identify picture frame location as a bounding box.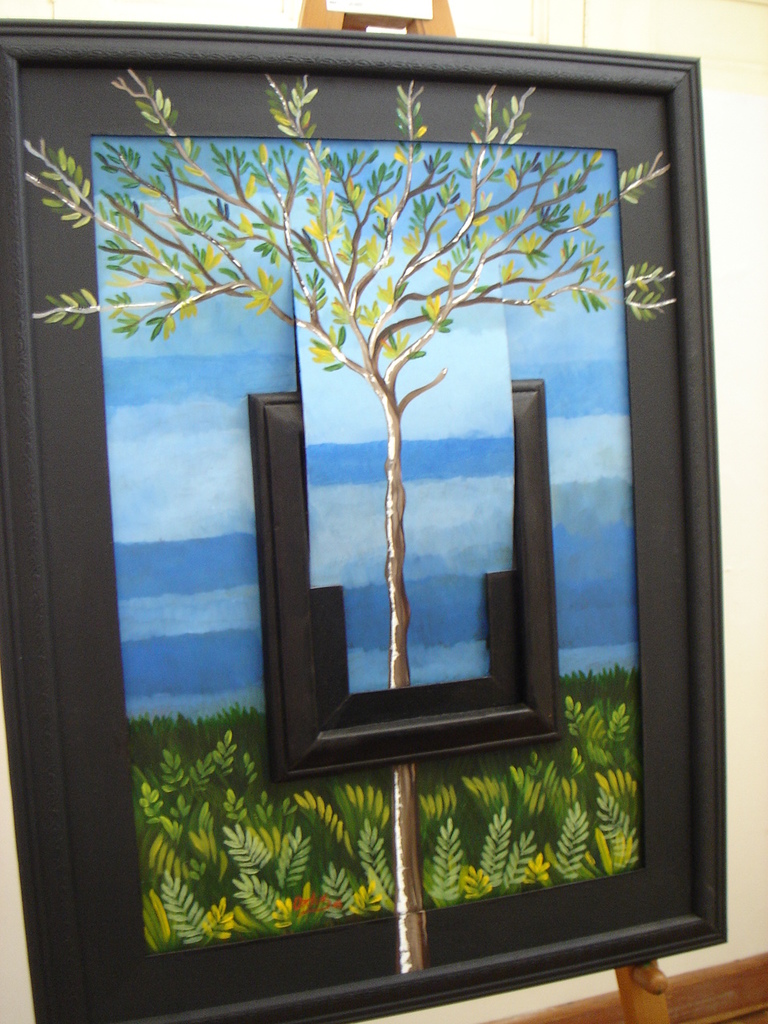
3,22,714,1023.
